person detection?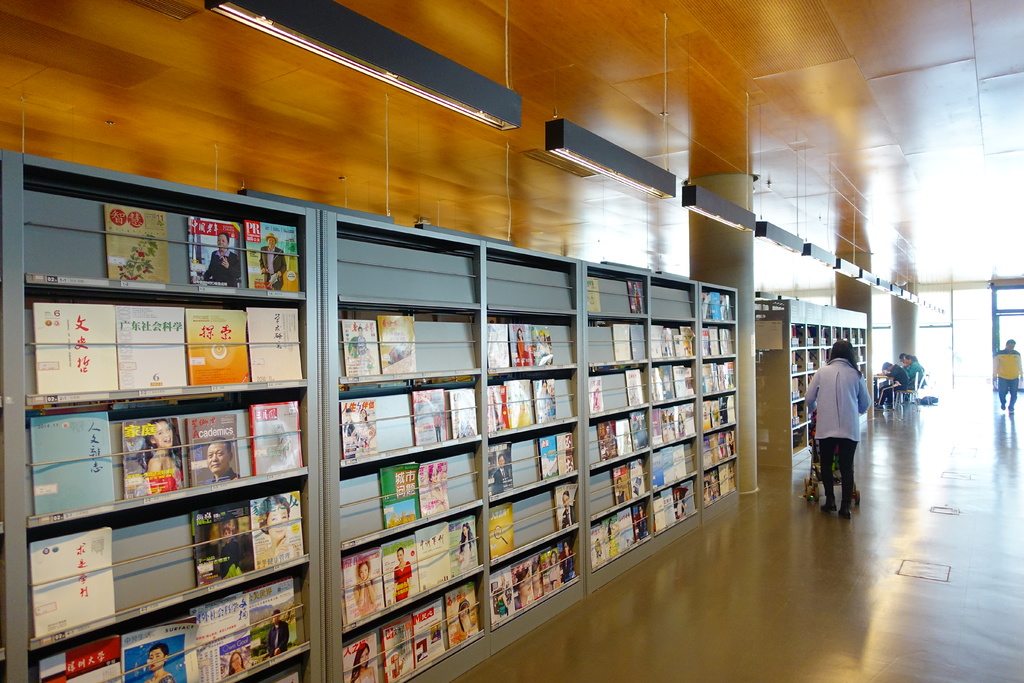
x1=543 y1=552 x2=559 y2=591
